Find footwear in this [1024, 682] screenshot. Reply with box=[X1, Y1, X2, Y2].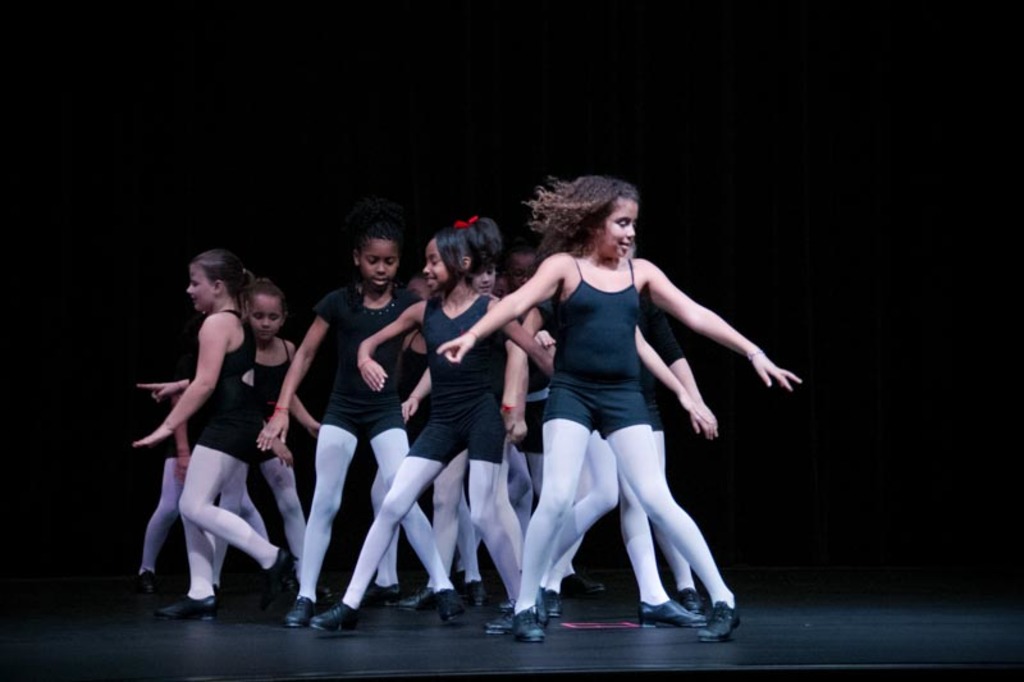
box=[287, 595, 310, 626].
